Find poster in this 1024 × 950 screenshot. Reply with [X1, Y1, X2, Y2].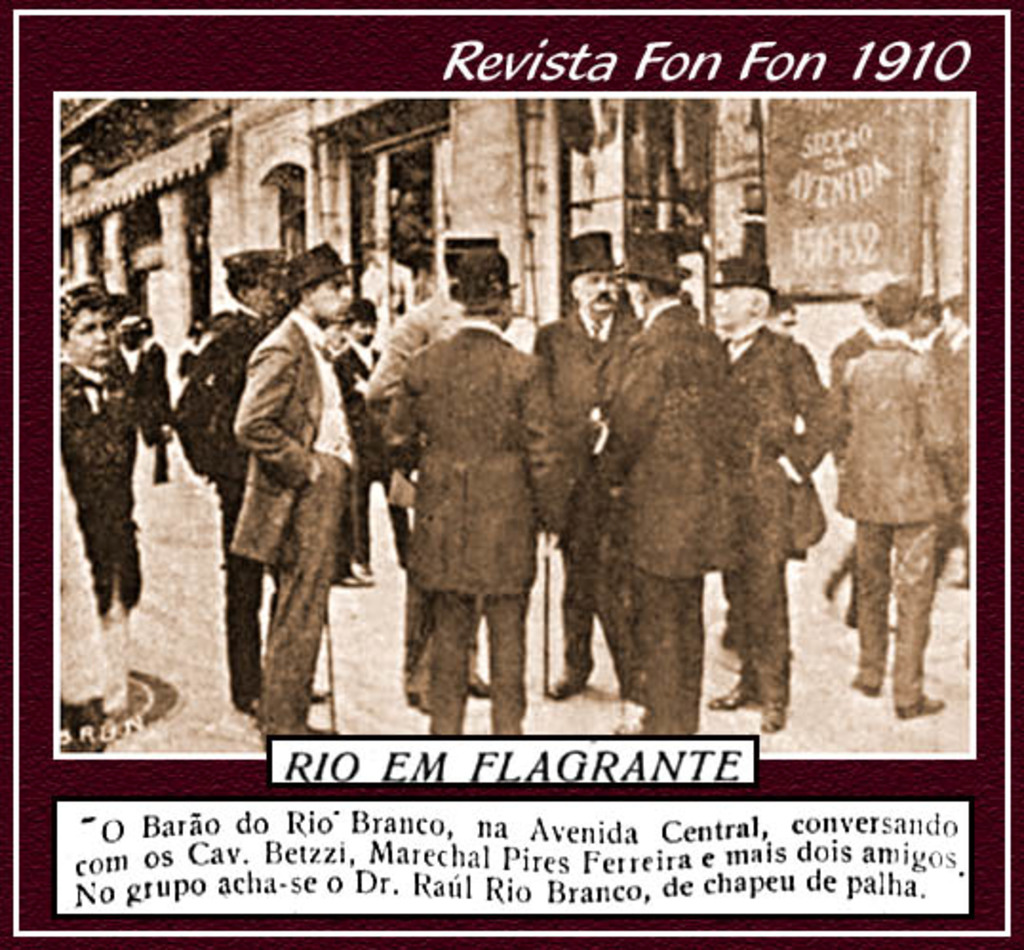
[0, 6, 1022, 949].
